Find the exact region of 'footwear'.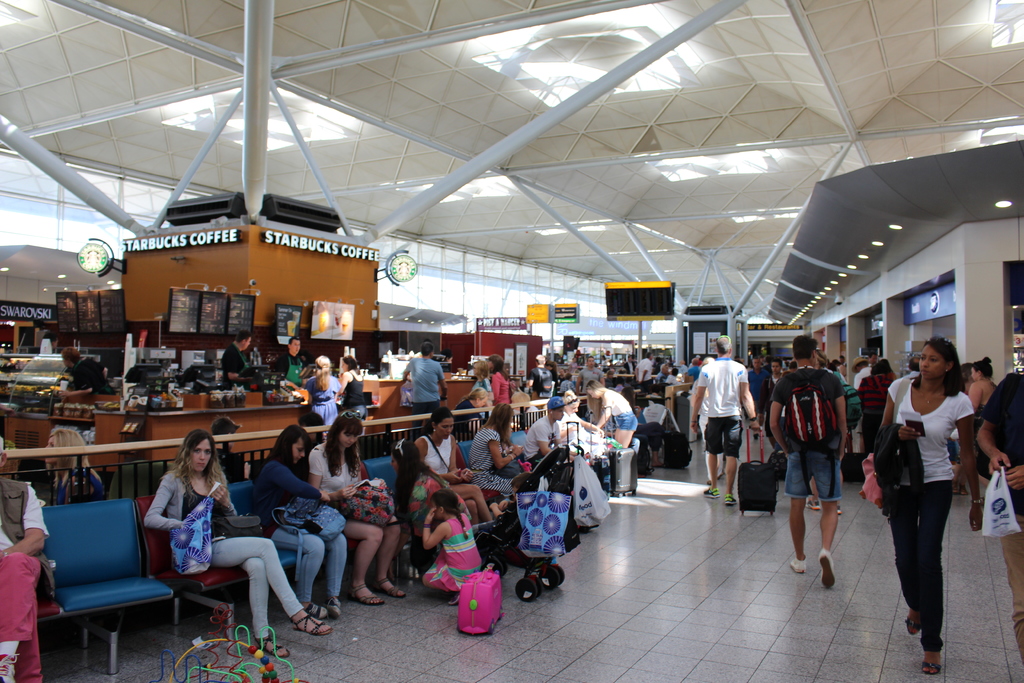
Exact region: (250, 630, 291, 659).
